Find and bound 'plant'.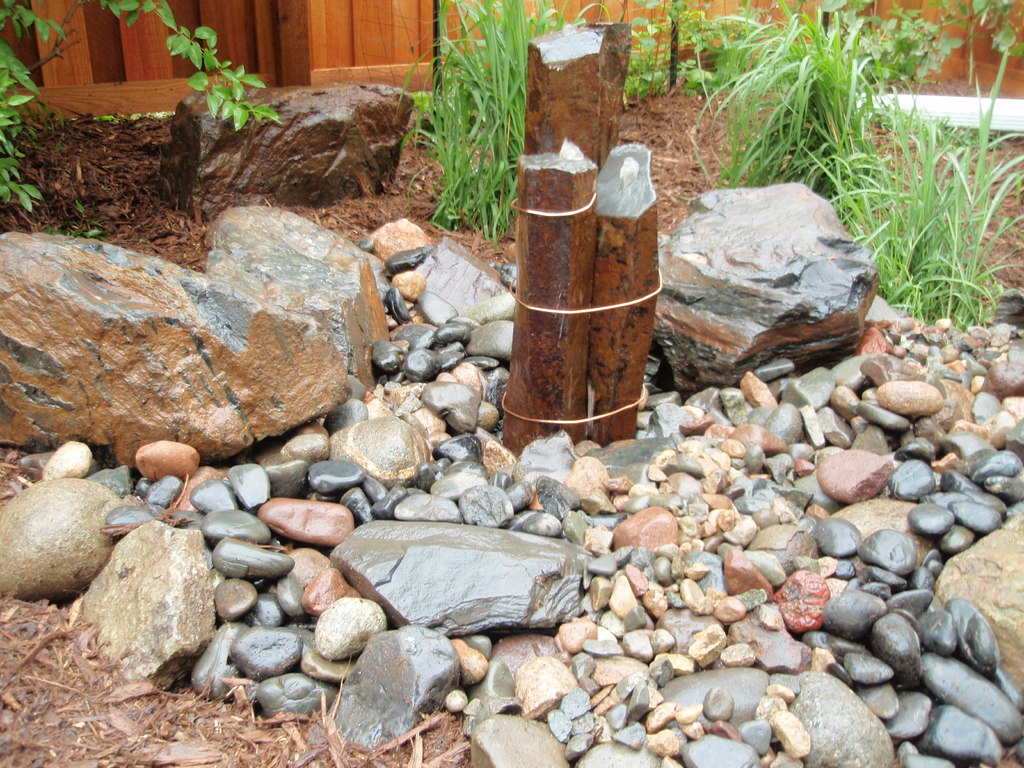
Bound: (609, 0, 727, 93).
